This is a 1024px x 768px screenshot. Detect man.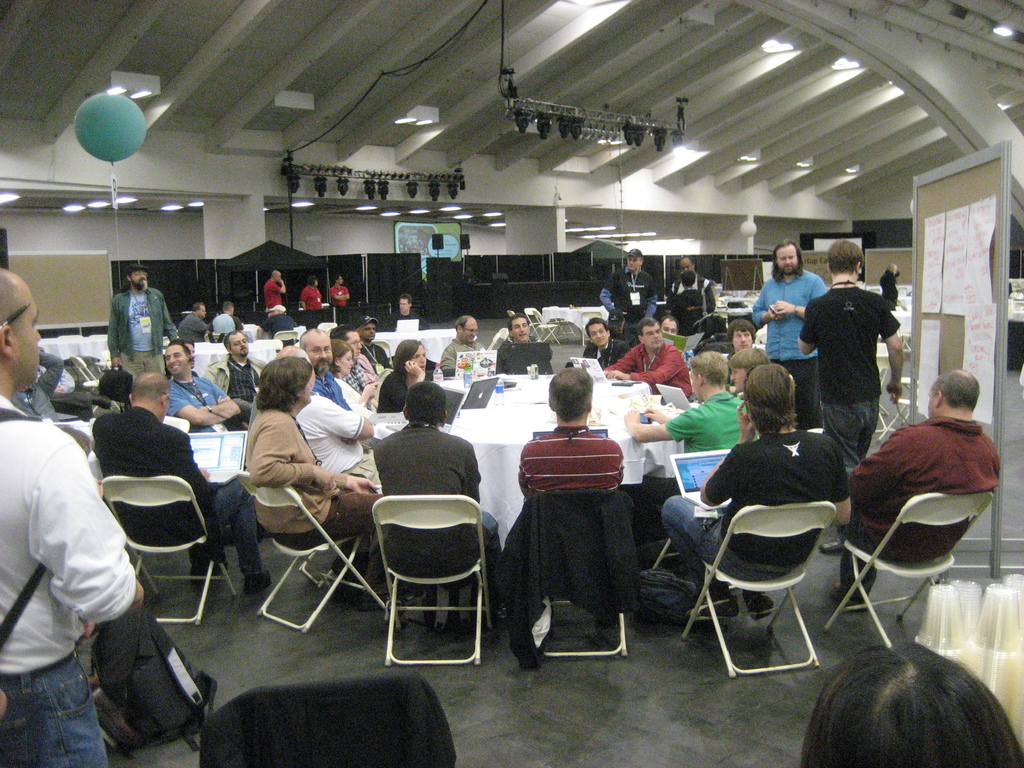
[509,364,623,505].
